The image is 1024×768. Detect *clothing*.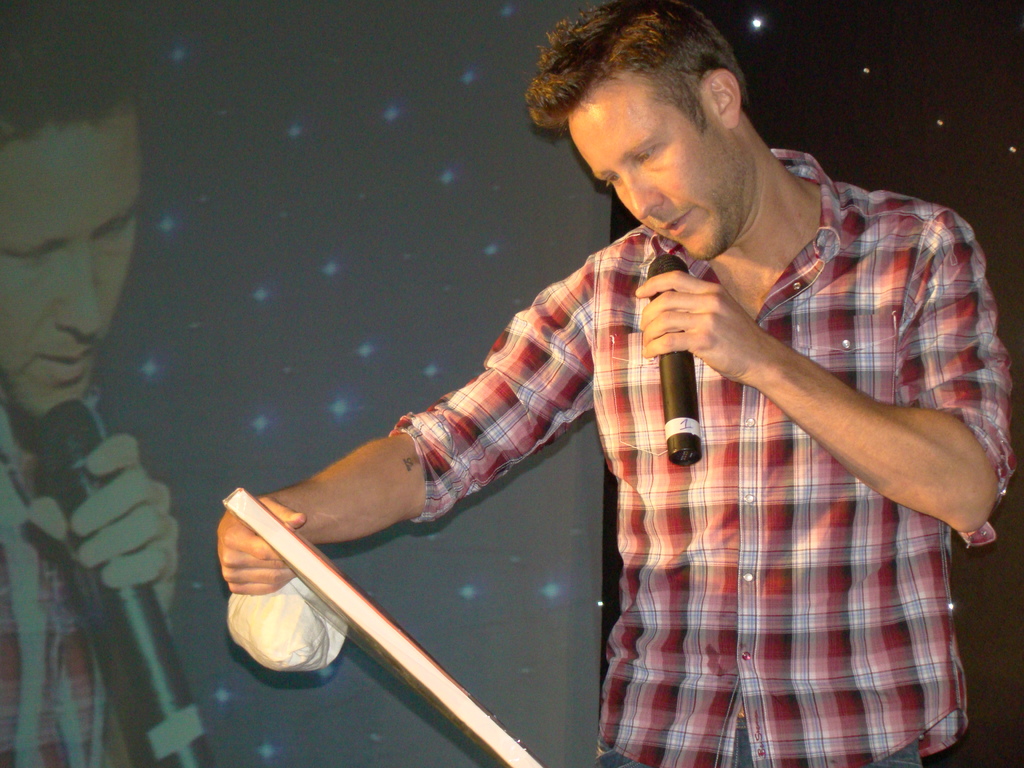
Detection: bbox(390, 145, 1016, 767).
